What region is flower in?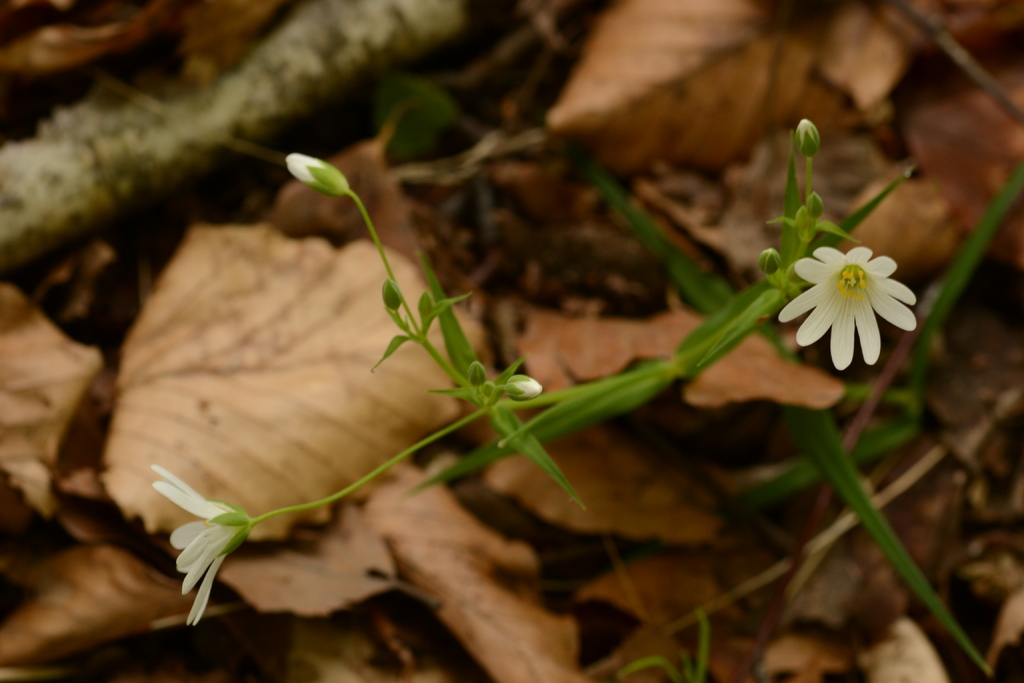
784 247 918 371.
